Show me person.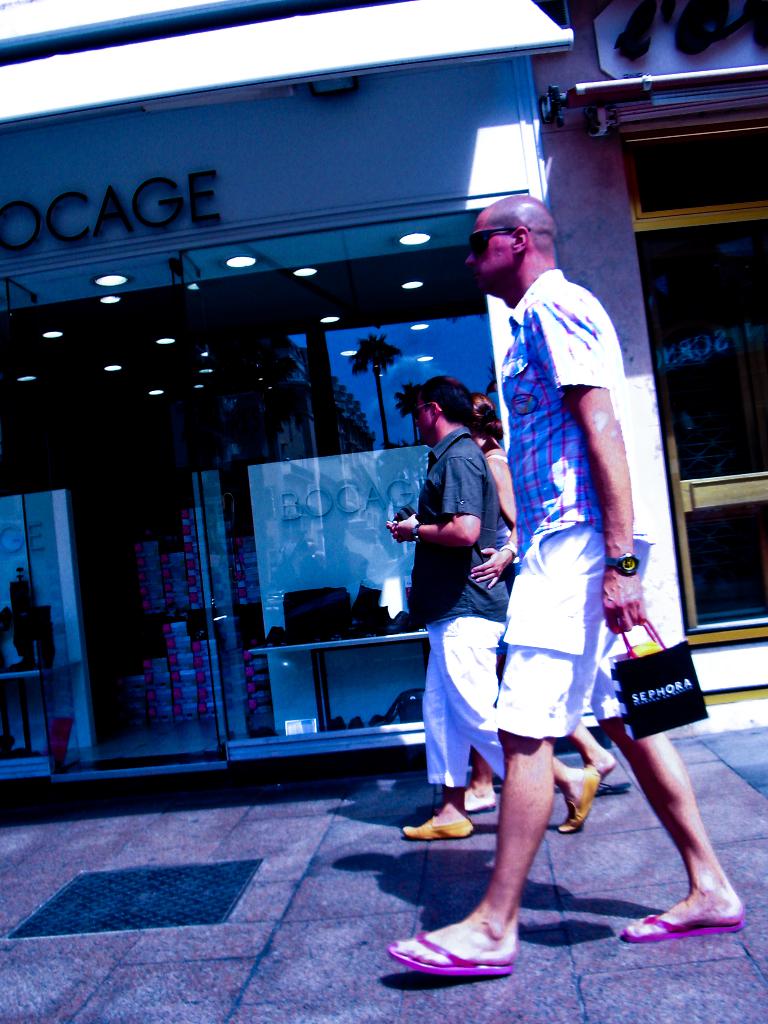
person is here: (x1=388, y1=193, x2=746, y2=979).
